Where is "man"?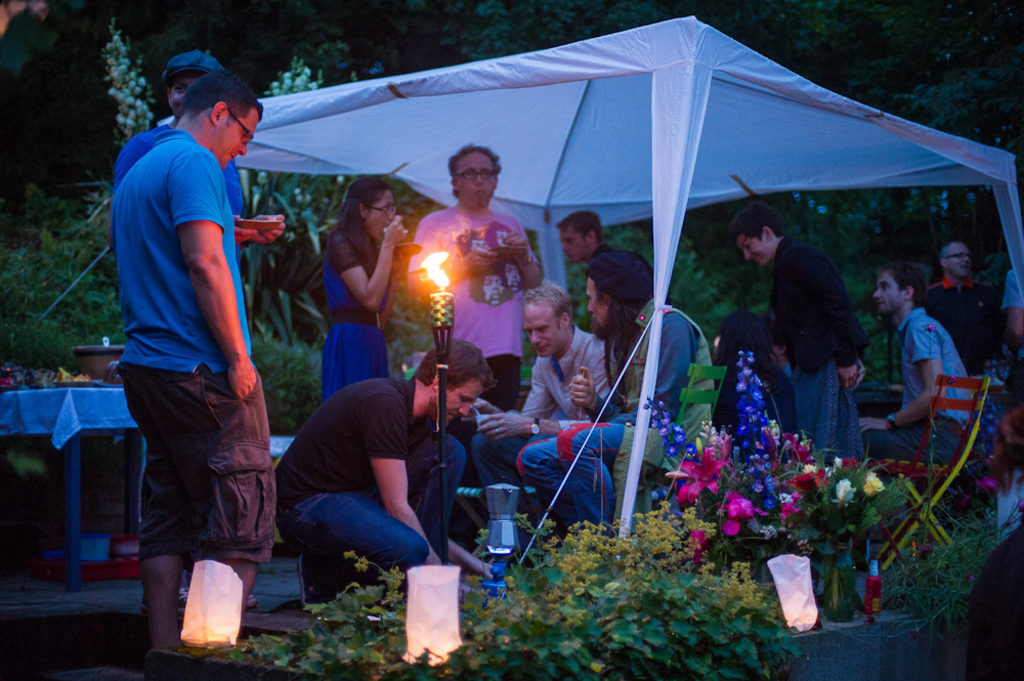
398:143:546:538.
